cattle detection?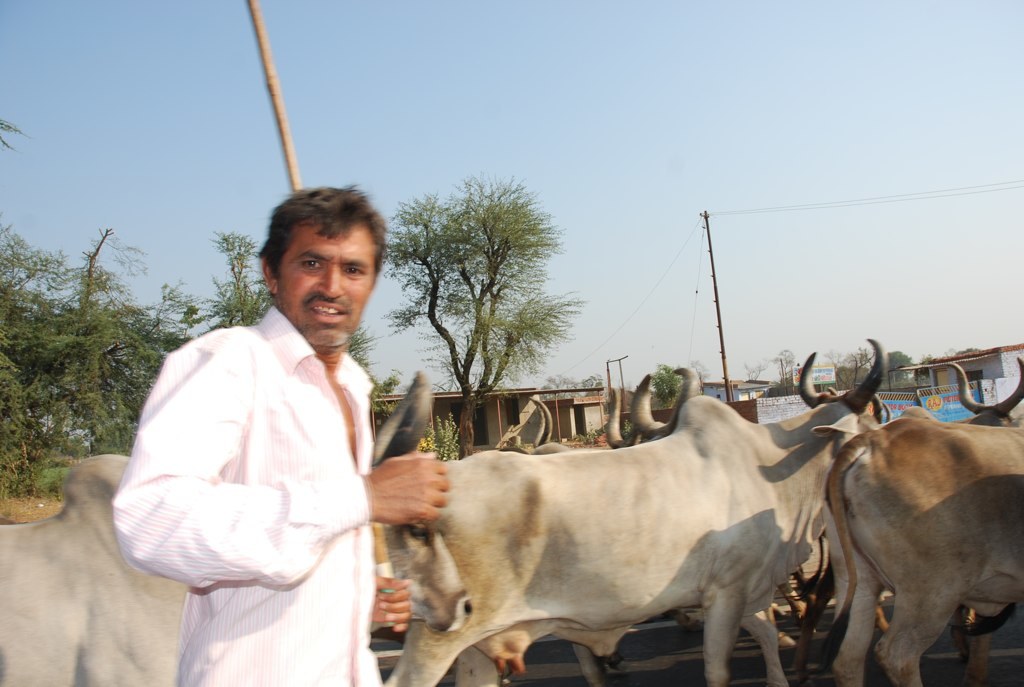
[0,370,477,685]
